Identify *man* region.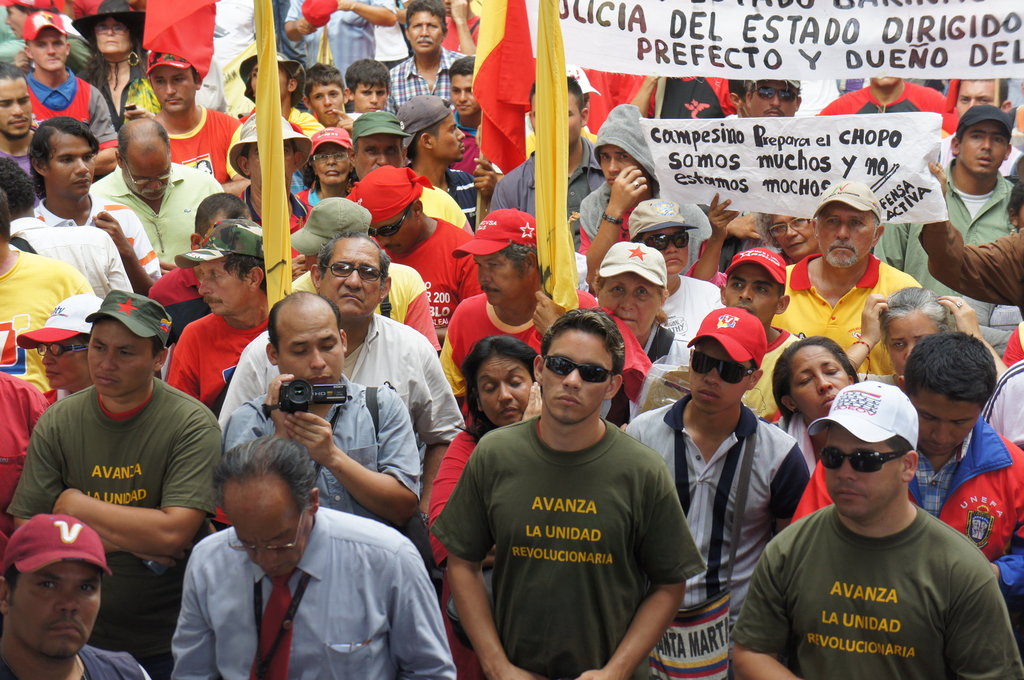
Region: select_region(625, 305, 812, 679).
